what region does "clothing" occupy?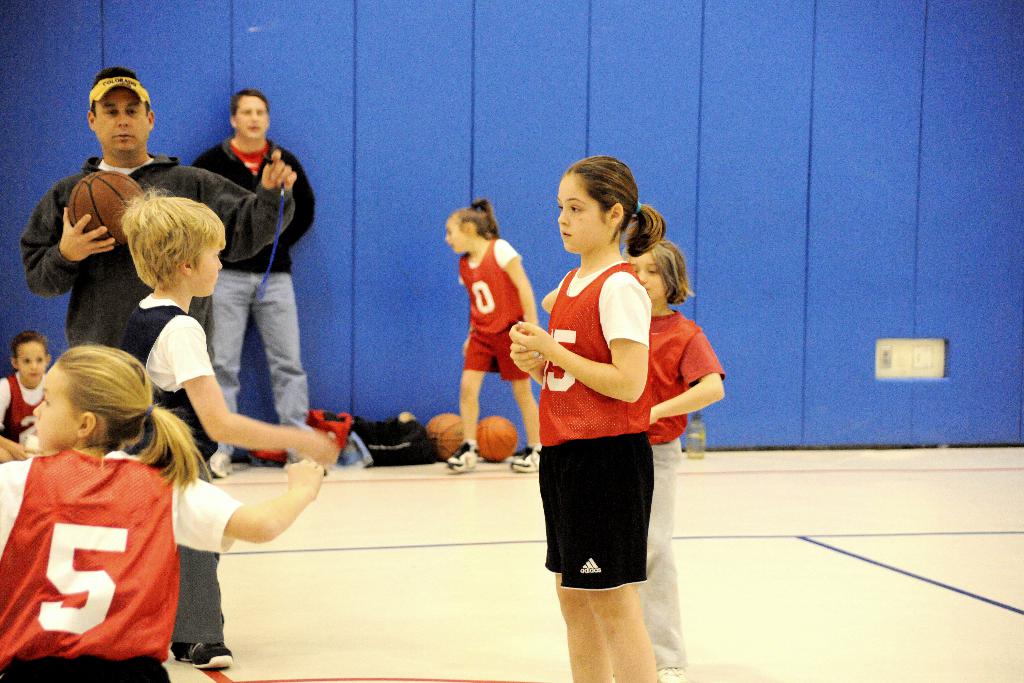
{"x1": 651, "y1": 310, "x2": 723, "y2": 447}.
